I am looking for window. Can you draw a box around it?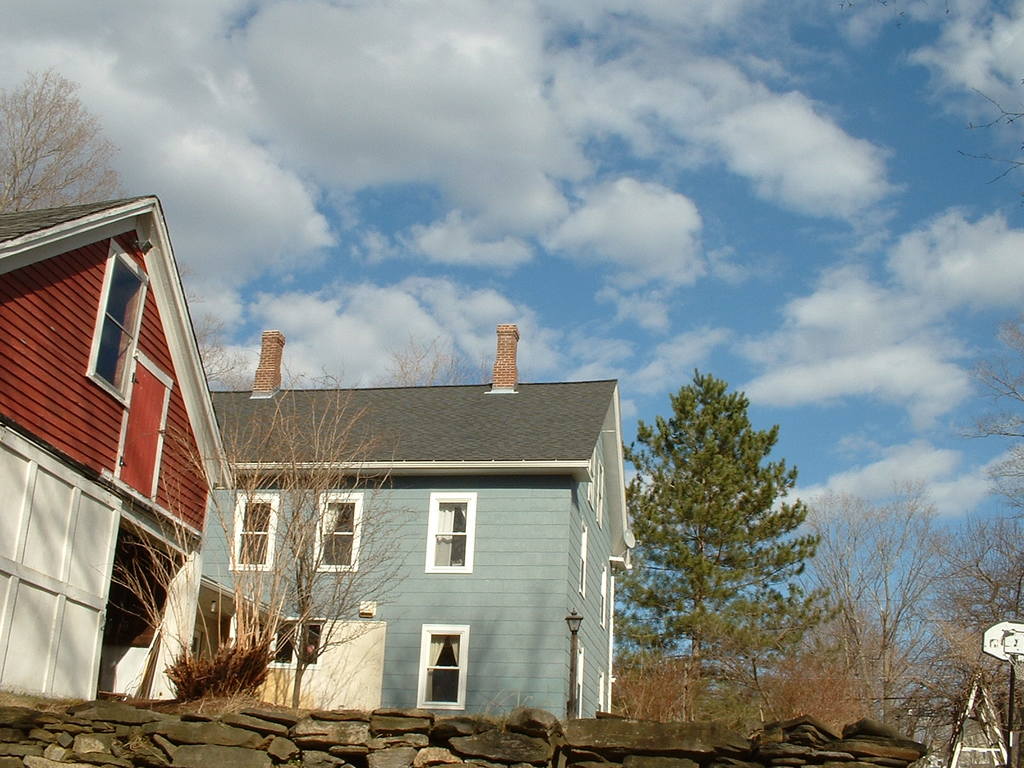
Sure, the bounding box is crop(417, 621, 468, 705).
